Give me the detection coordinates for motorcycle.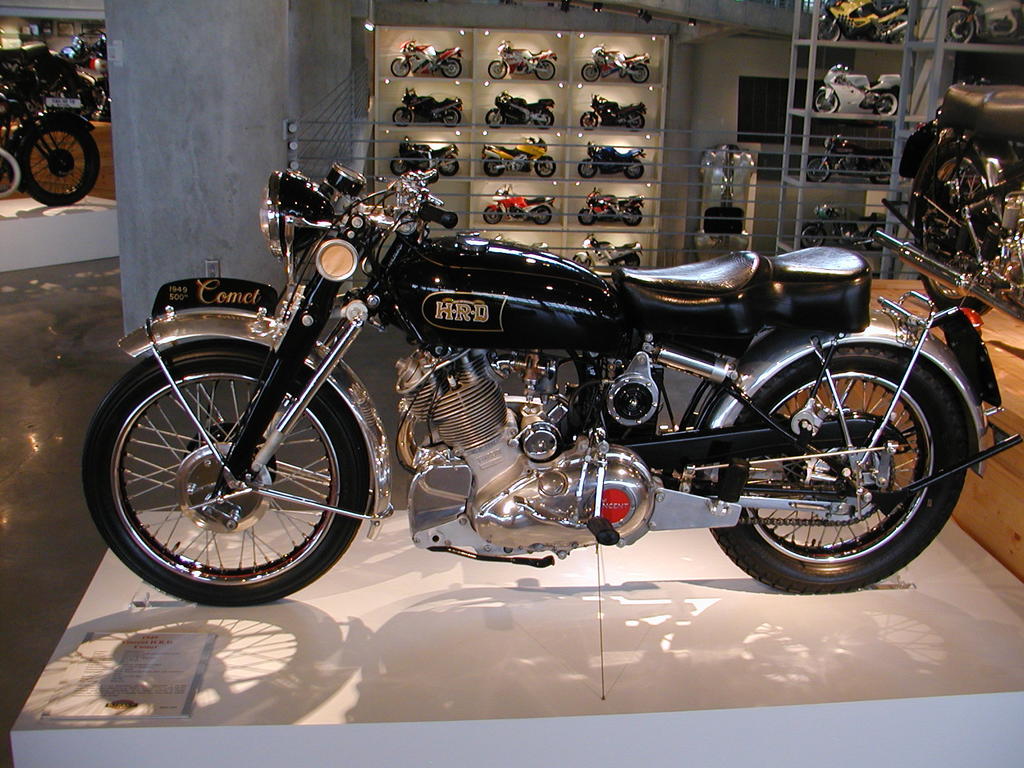
{"x1": 488, "y1": 88, "x2": 557, "y2": 126}.
